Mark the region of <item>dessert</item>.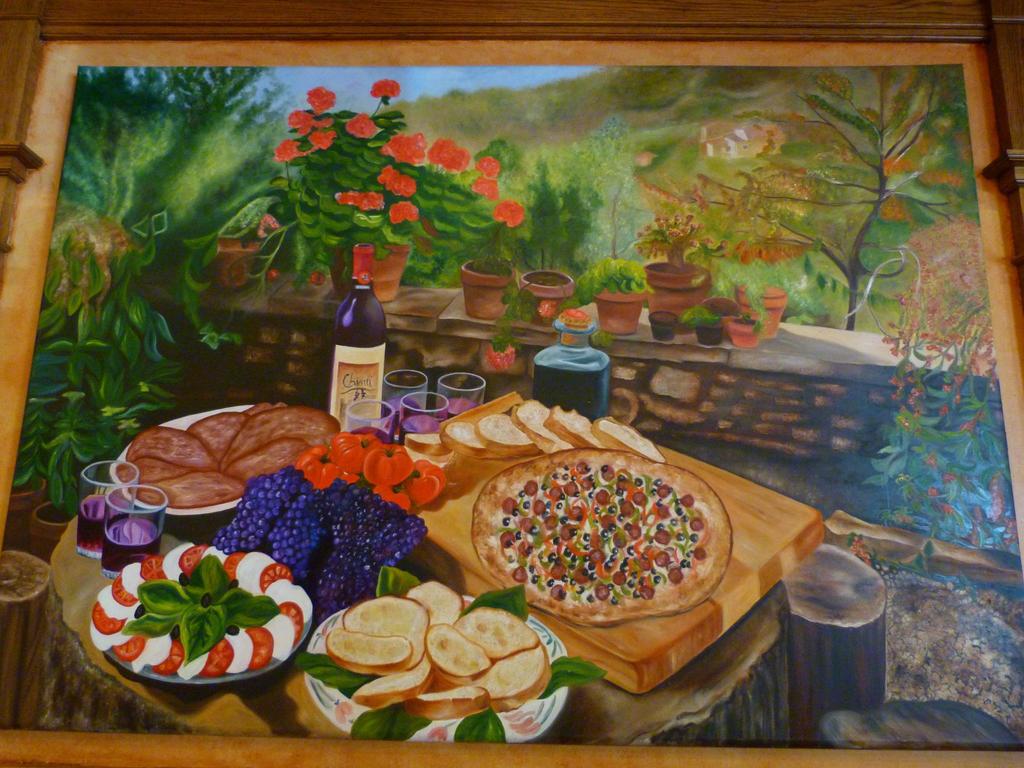
Region: <bbox>445, 395, 667, 462</bbox>.
